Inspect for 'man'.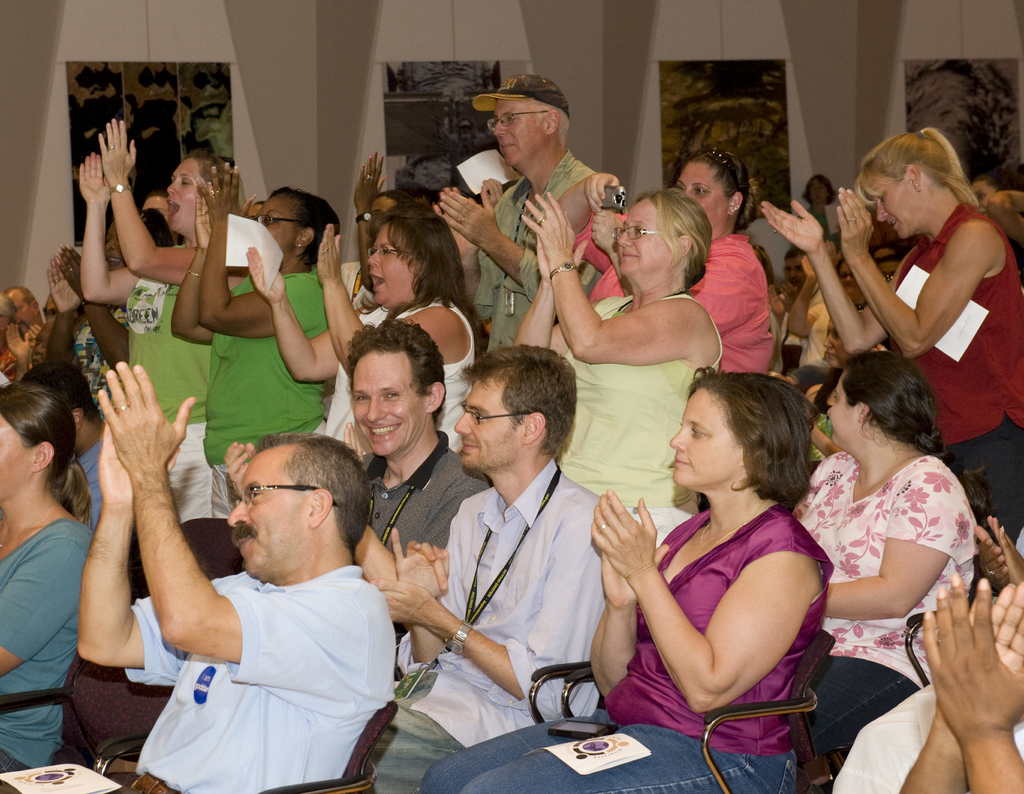
Inspection: select_region(435, 70, 618, 357).
